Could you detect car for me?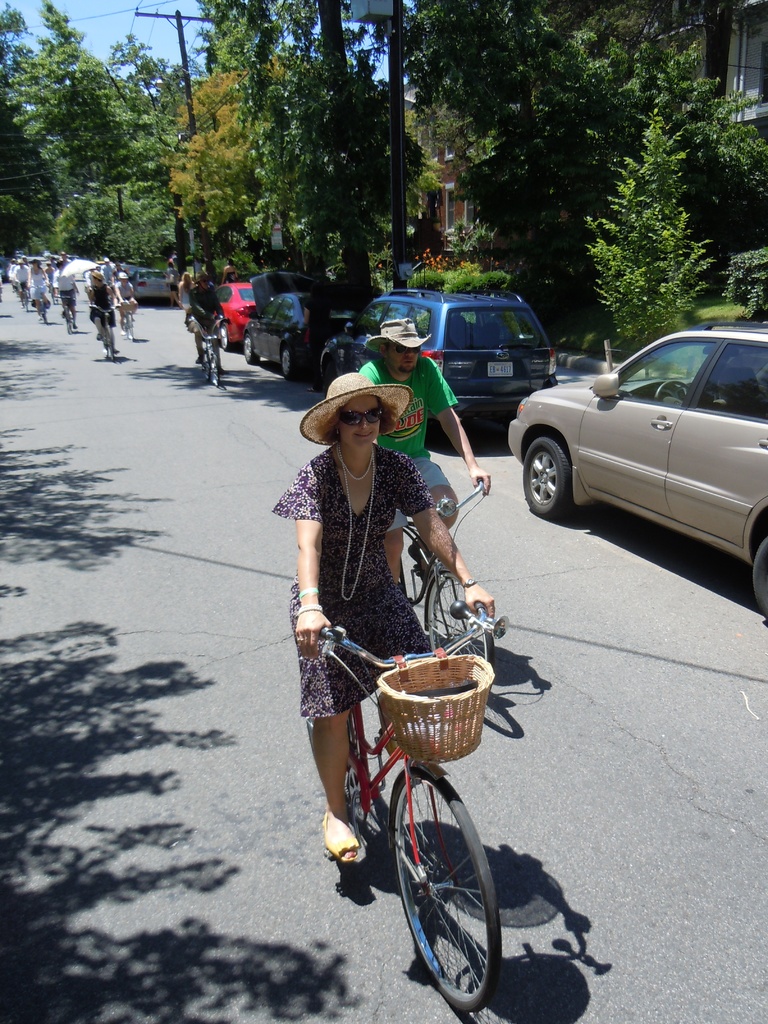
Detection result: 131 267 188 309.
